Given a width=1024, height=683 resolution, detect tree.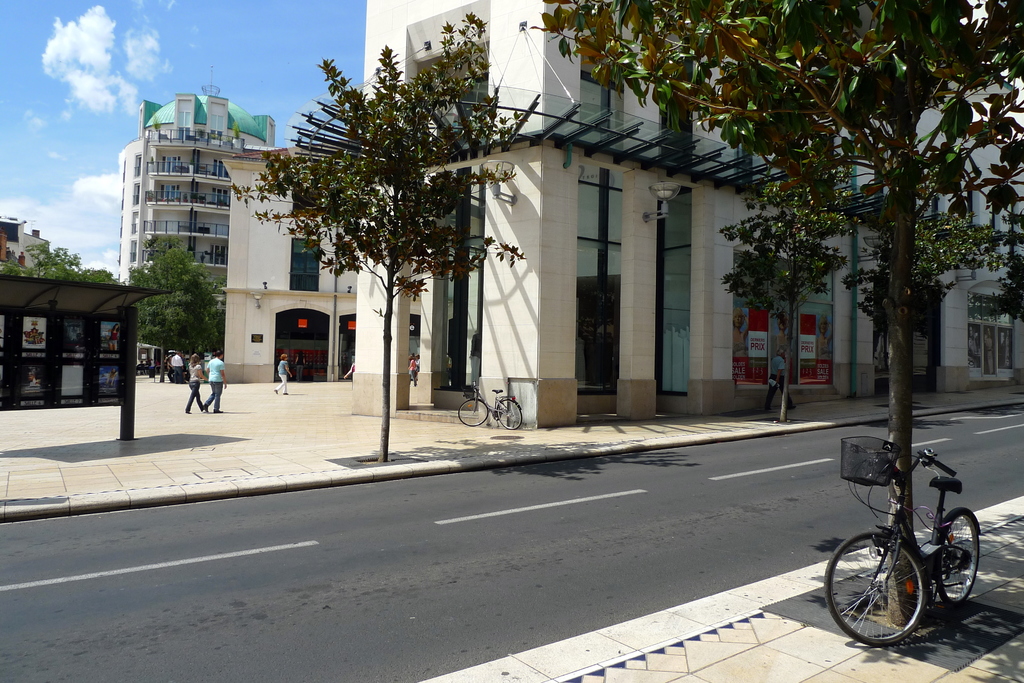
l=519, t=0, r=1023, b=645.
